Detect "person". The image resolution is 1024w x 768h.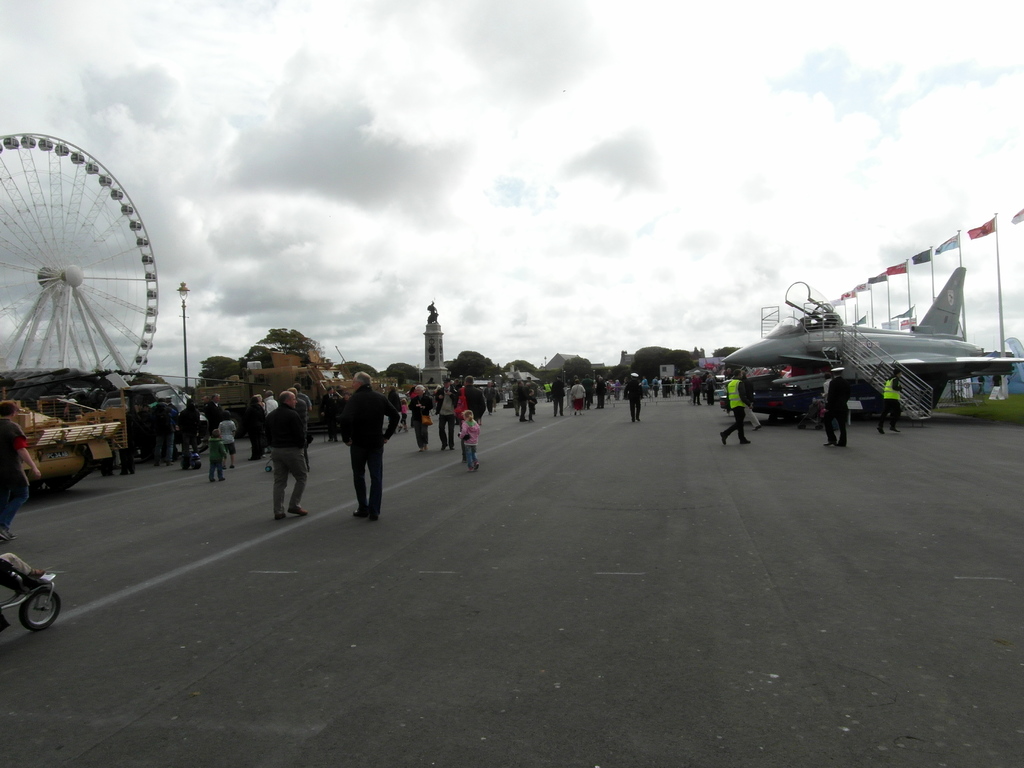
BBox(0, 544, 45, 580).
